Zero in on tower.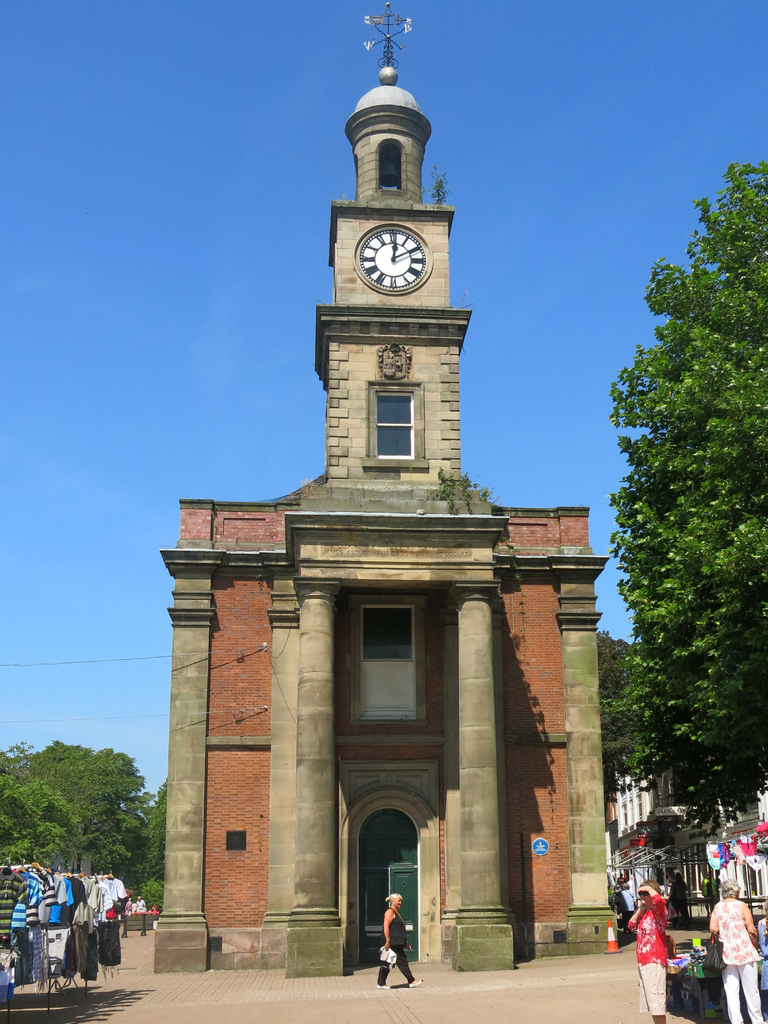
Zeroed in: 163 5 608 970.
